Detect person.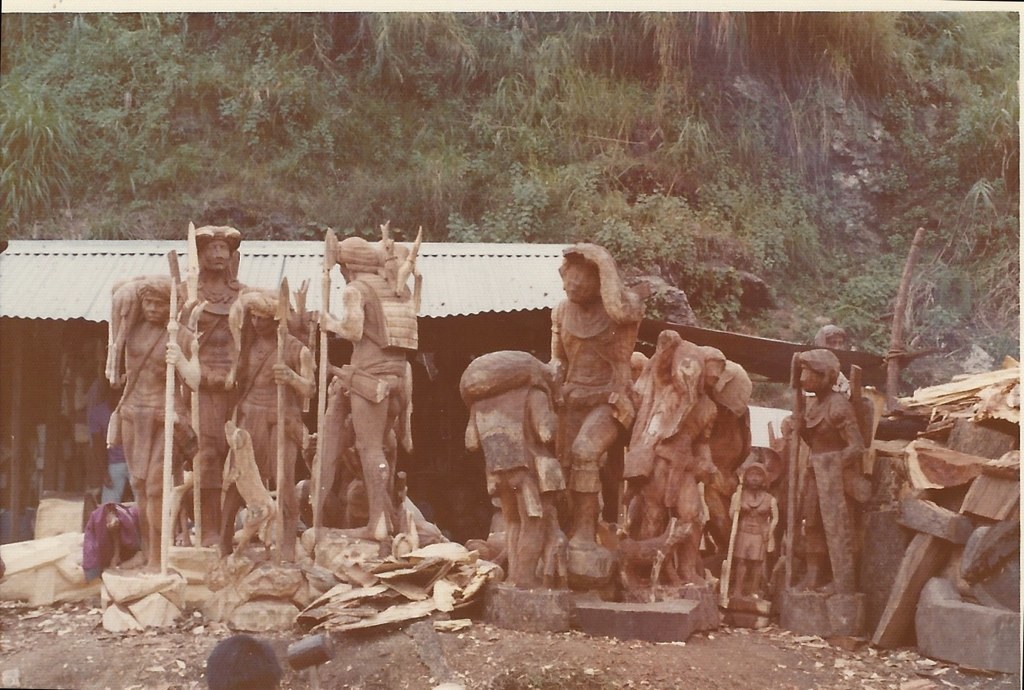
Detected at 119/275/200/577.
